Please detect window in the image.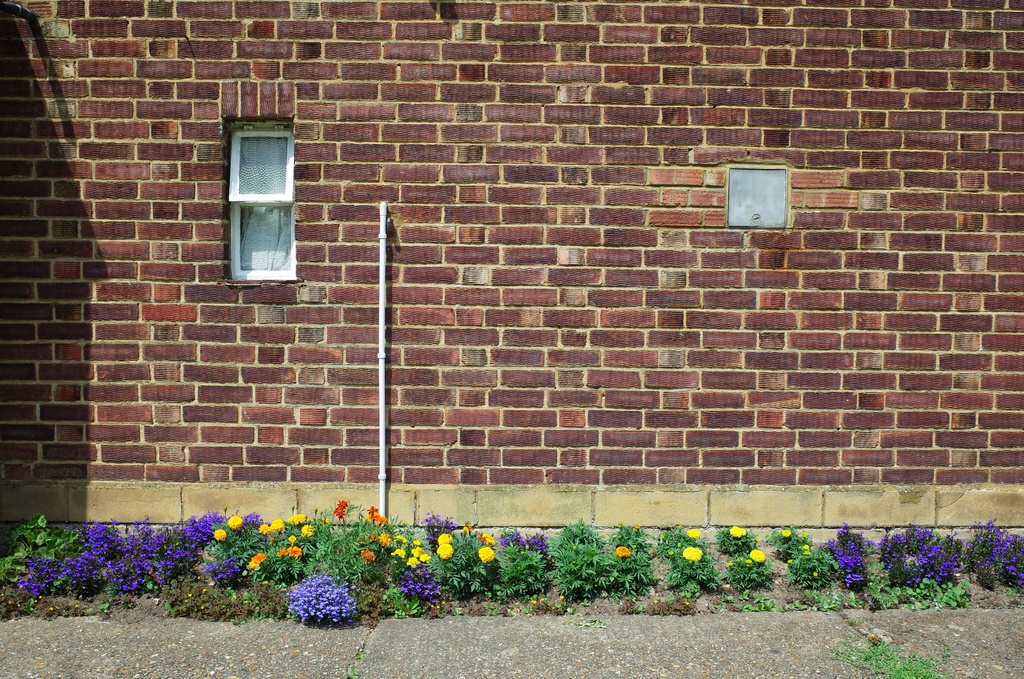
select_region(223, 122, 296, 282).
